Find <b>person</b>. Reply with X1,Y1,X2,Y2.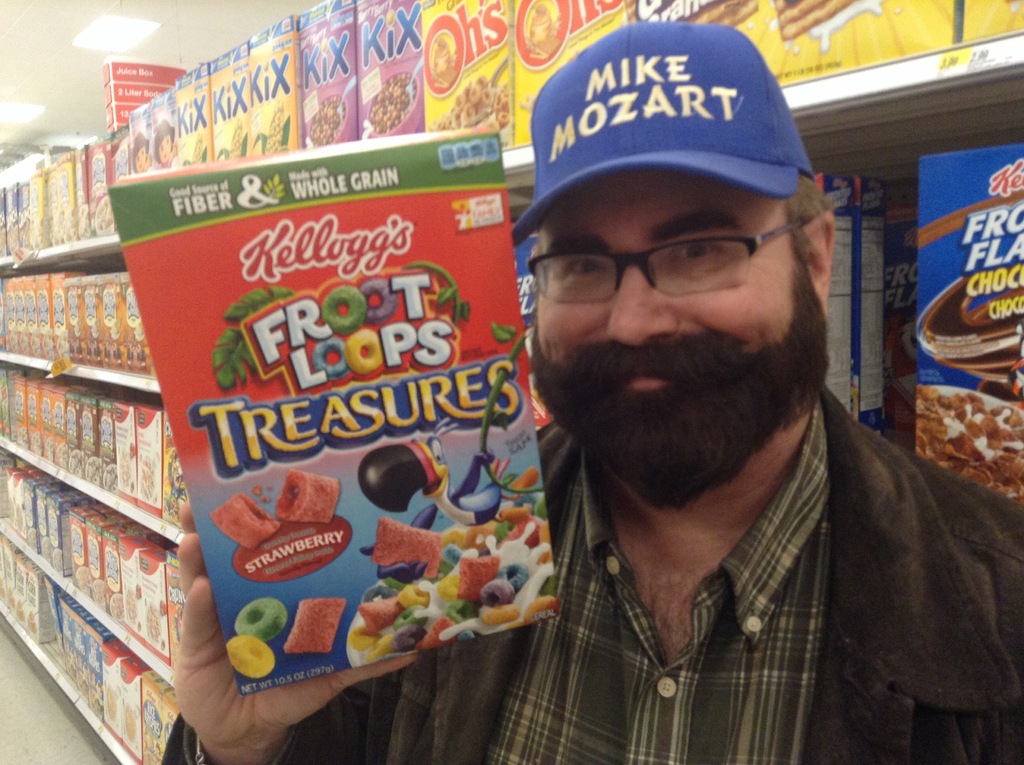
157,15,1023,764.
